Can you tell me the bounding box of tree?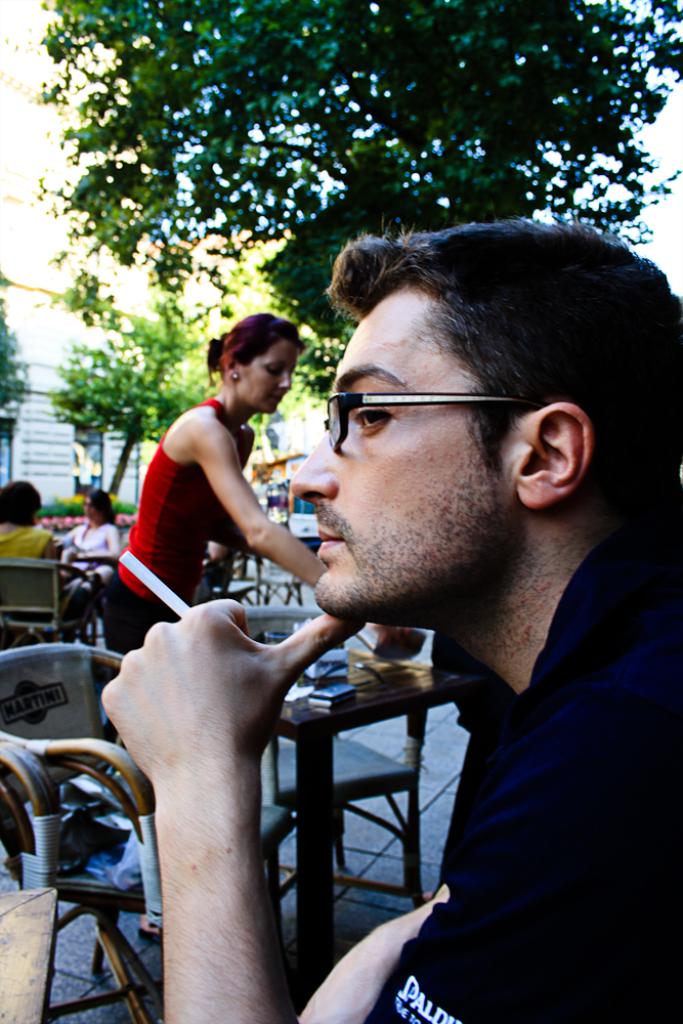
[left=41, top=0, right=682, bottom=413].
